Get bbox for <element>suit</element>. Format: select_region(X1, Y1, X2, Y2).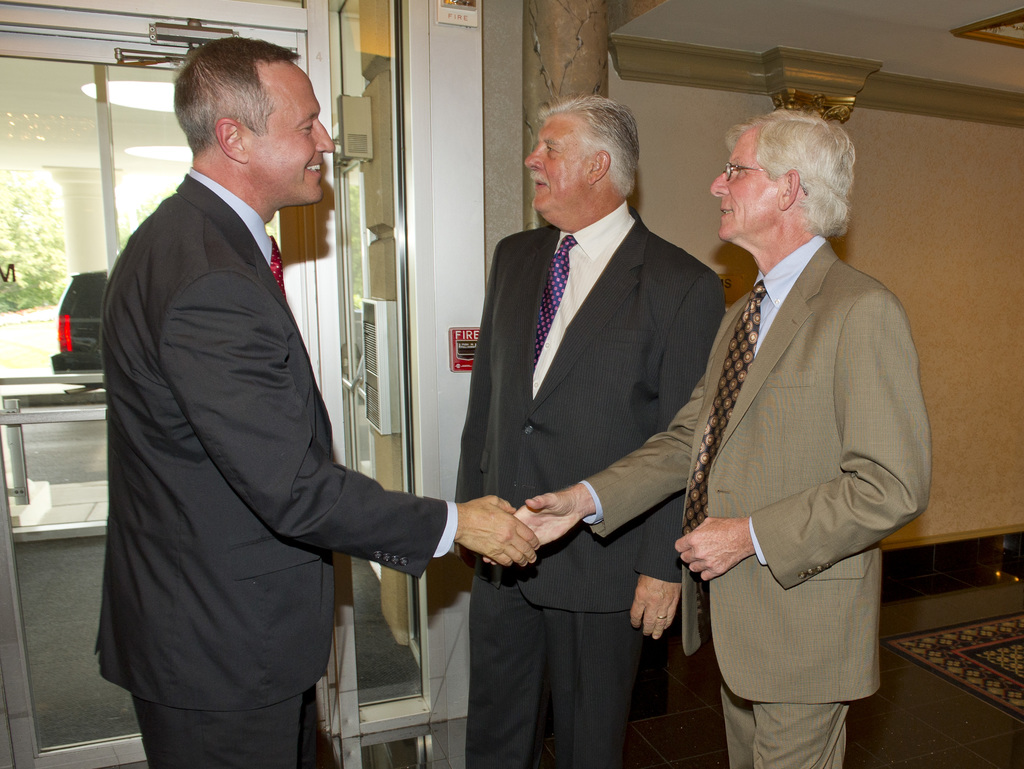
select_region(580, 227, 932, 768).
